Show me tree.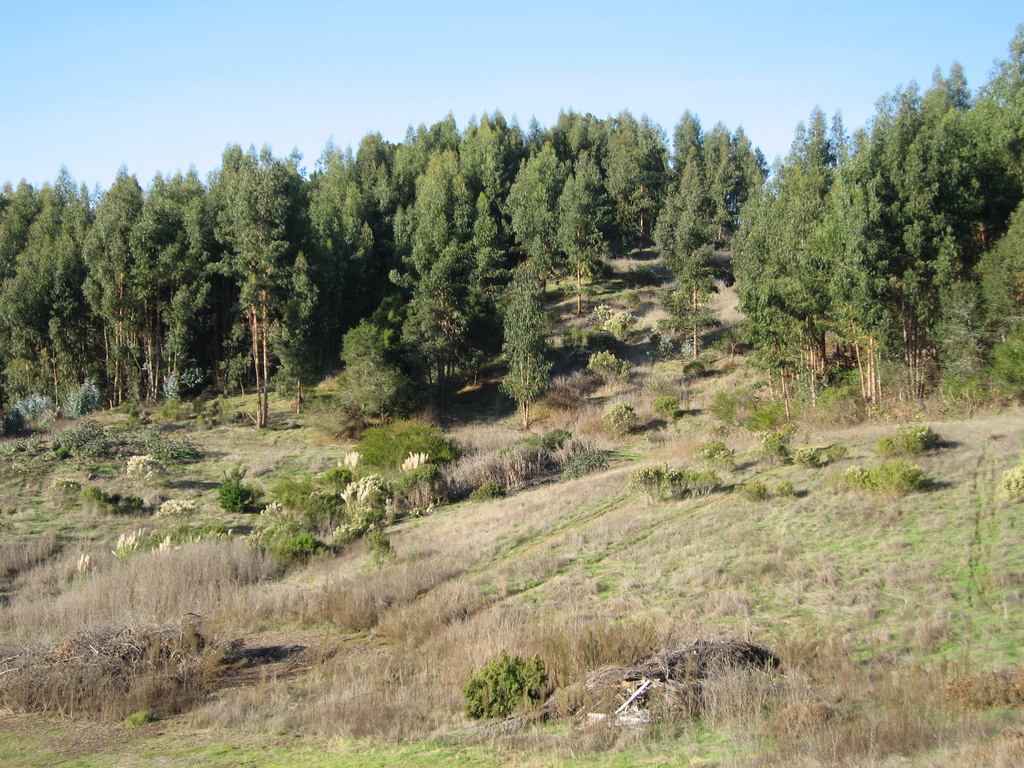
tree is here: [762,420,795,485].
